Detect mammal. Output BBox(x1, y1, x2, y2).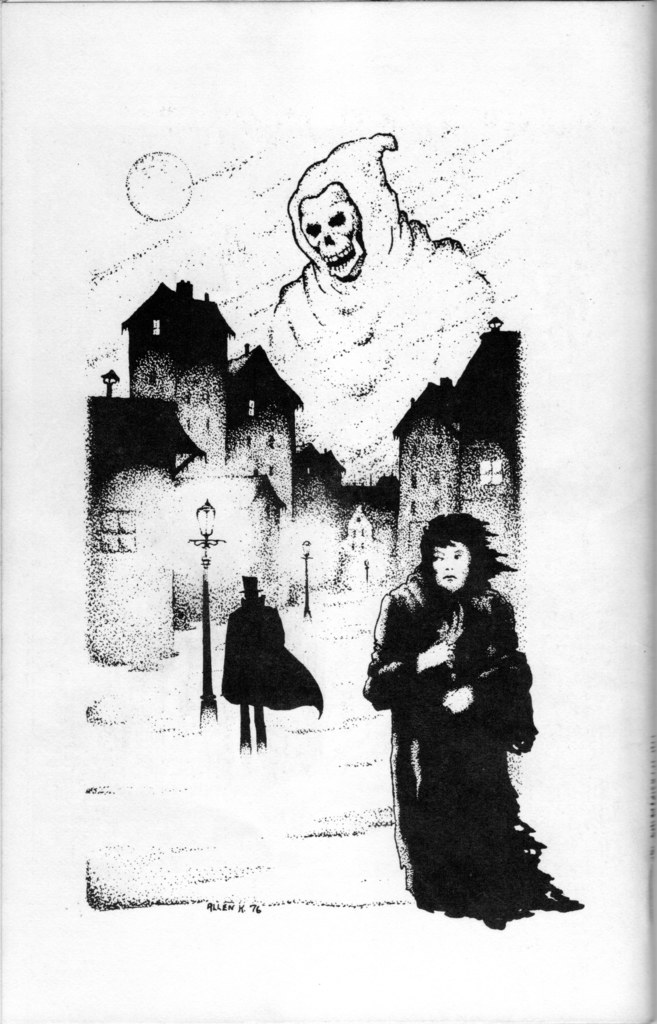
BBox(216, 566, 325, 750).
